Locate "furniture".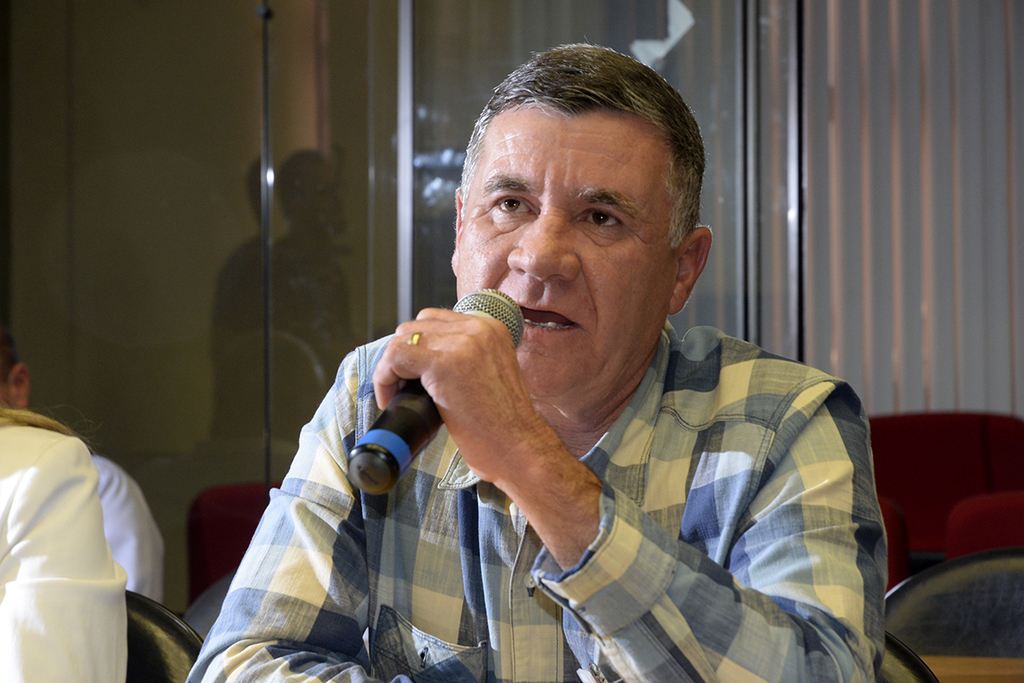
Bounding box: locate(870, 413, 1023, 519).
